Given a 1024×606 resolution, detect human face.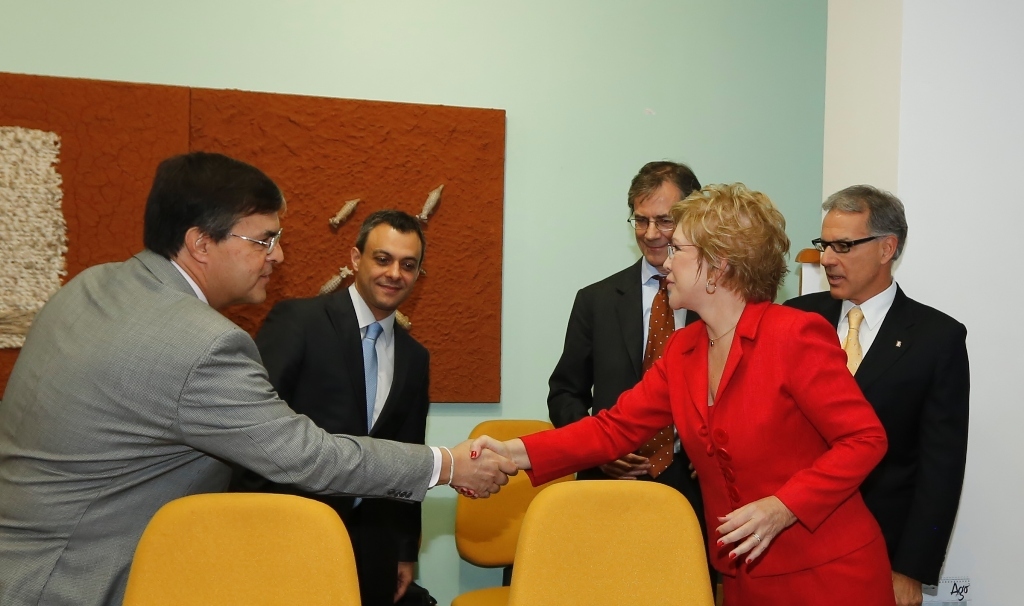
region(660, 221, 706, 310).
